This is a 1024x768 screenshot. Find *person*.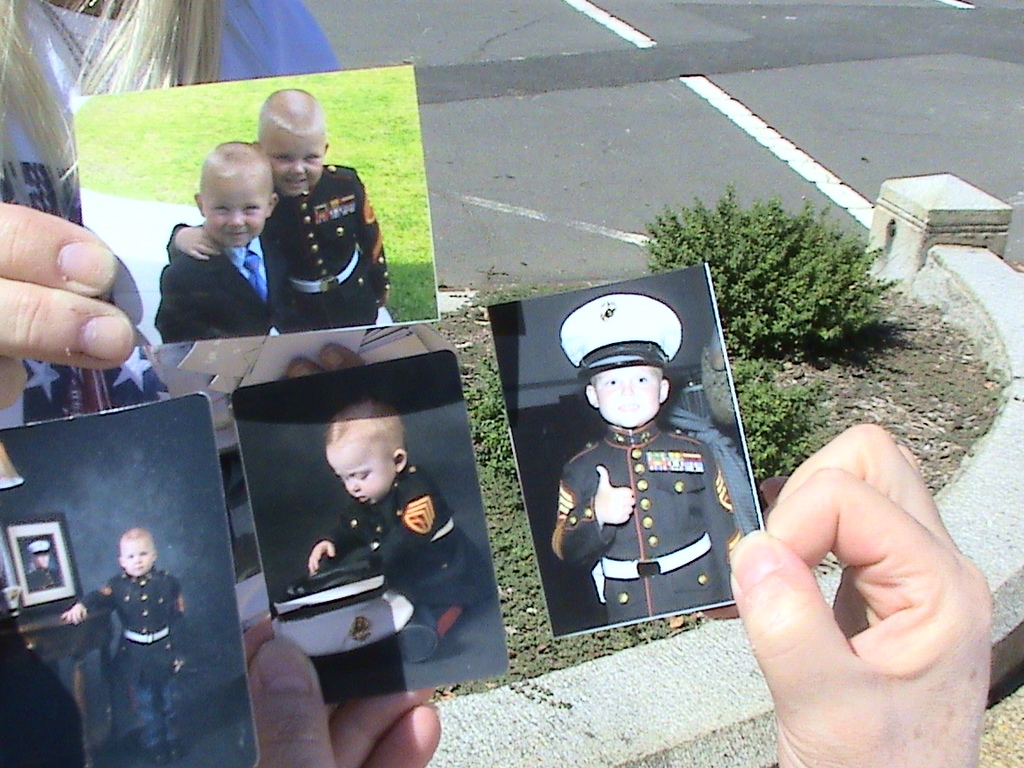
Bounding box: bbox(171, 90, 388, 326).
